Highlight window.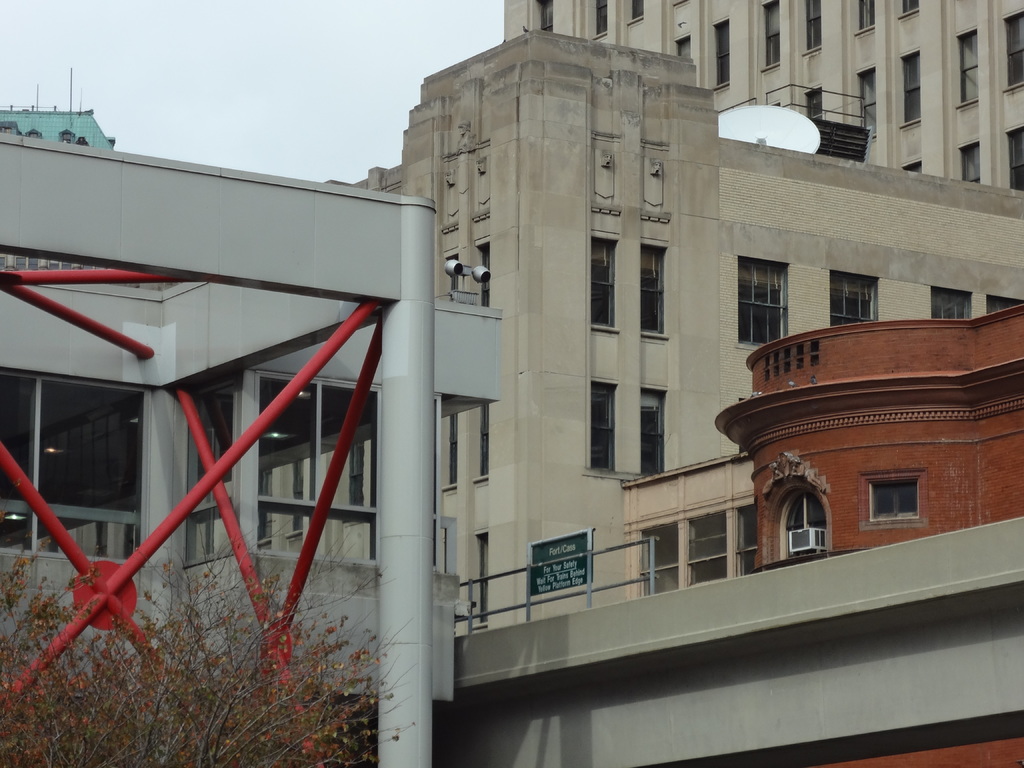
Highlighted region: bbox=[594, 381, 615, 471].
